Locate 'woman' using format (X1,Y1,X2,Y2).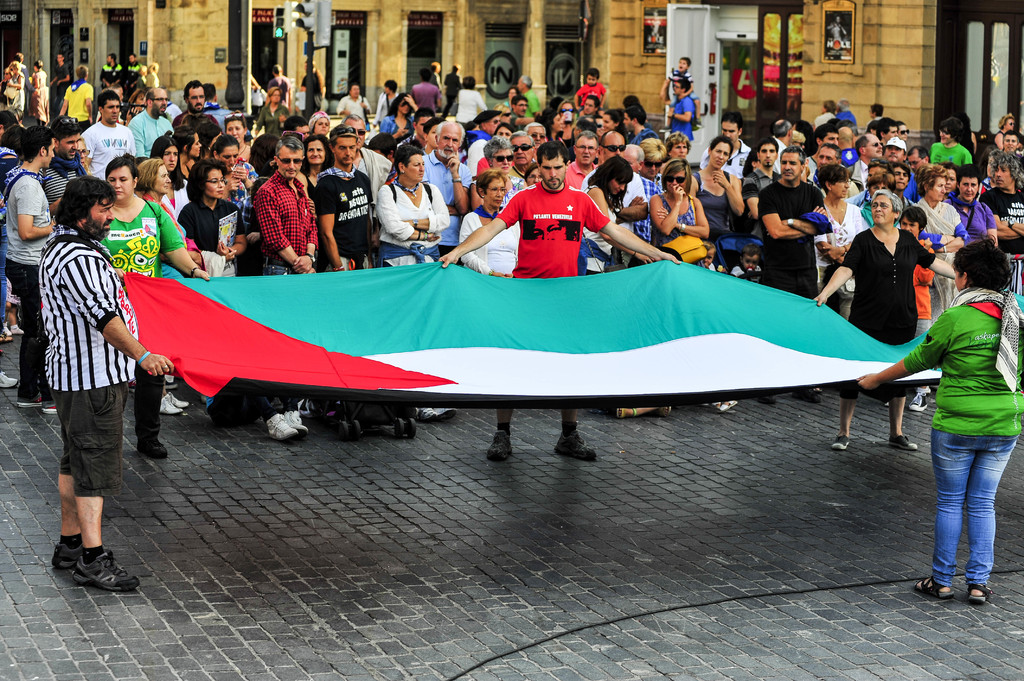
(815,161,871,289).
